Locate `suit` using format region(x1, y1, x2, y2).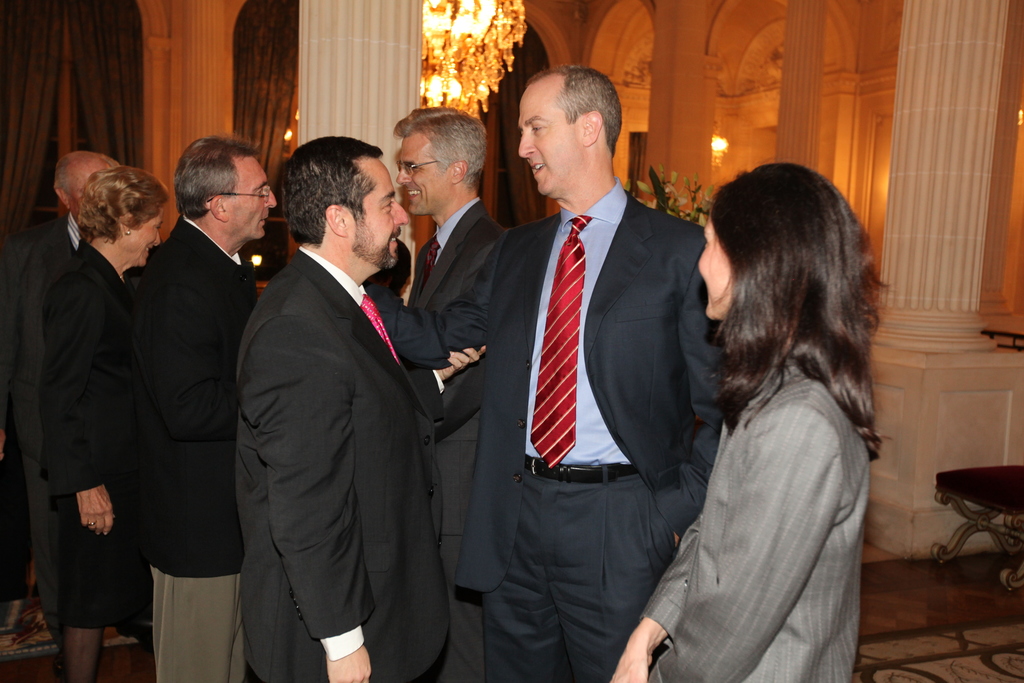
region(116, 215, 266, 682).
